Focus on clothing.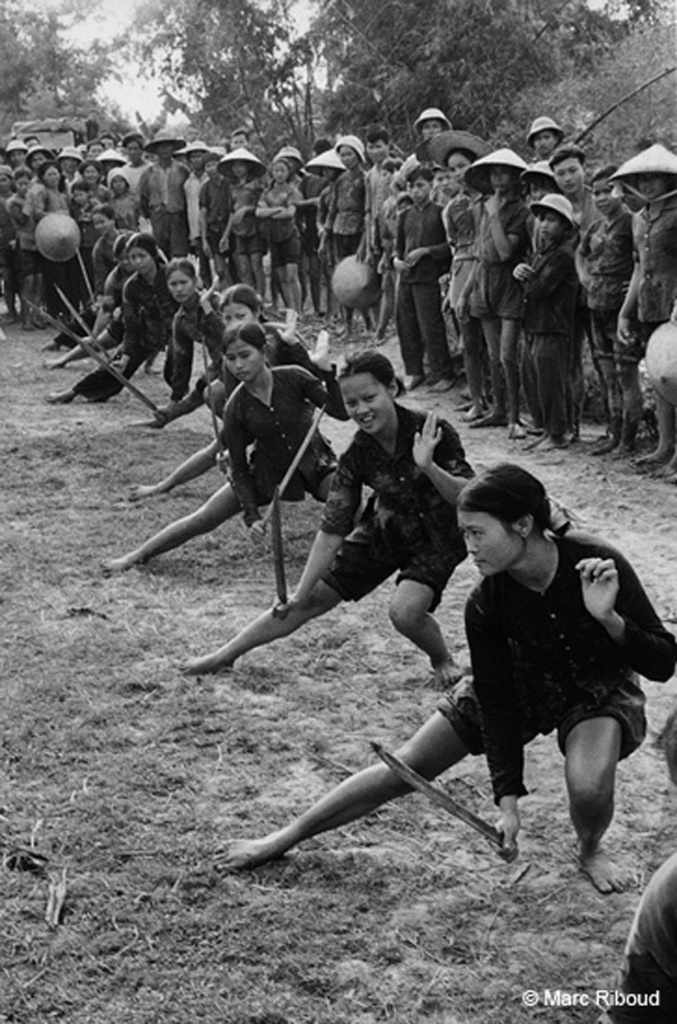
Focused at left=317, top=166, right=363, bottom=269.
